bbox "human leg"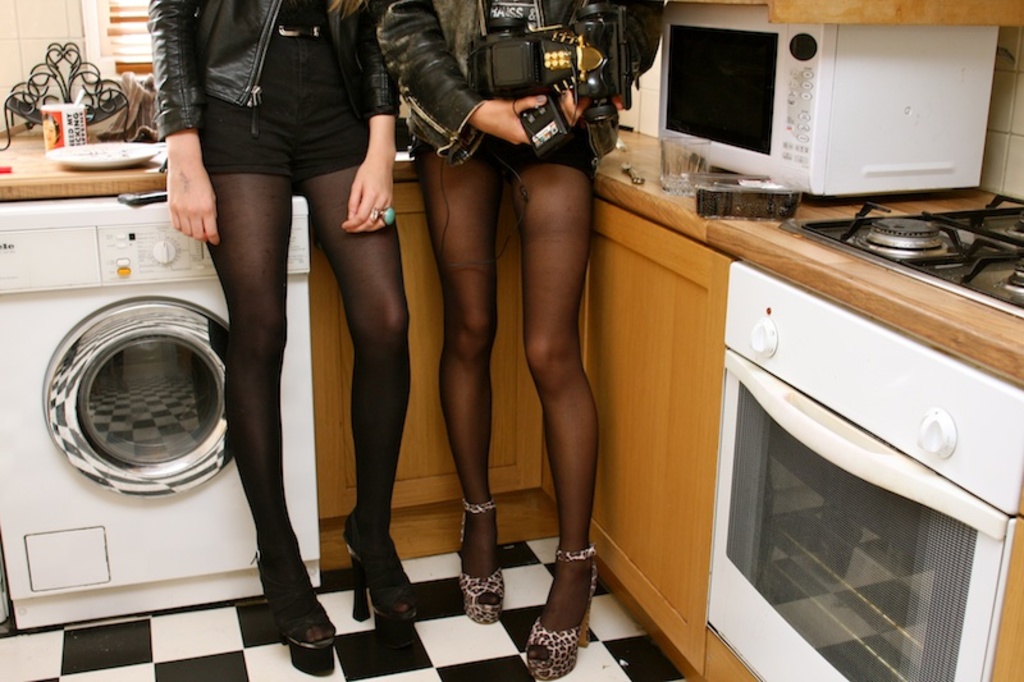
box=[338, 151, 413, 654]
